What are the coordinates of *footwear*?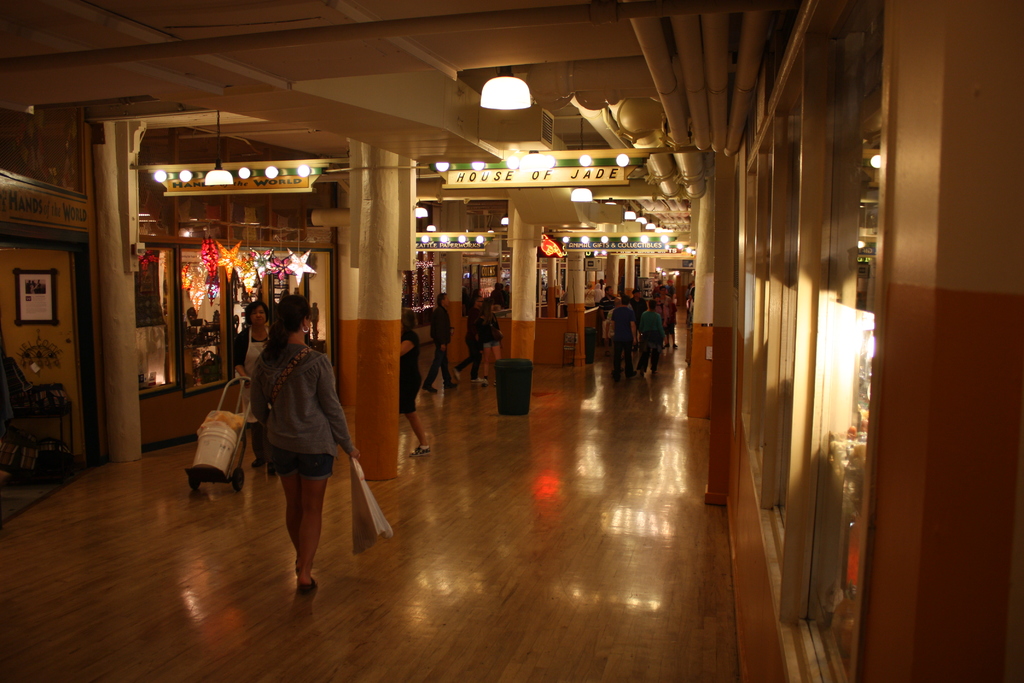
x1=266, y1=461, x2=276, y2=475.
